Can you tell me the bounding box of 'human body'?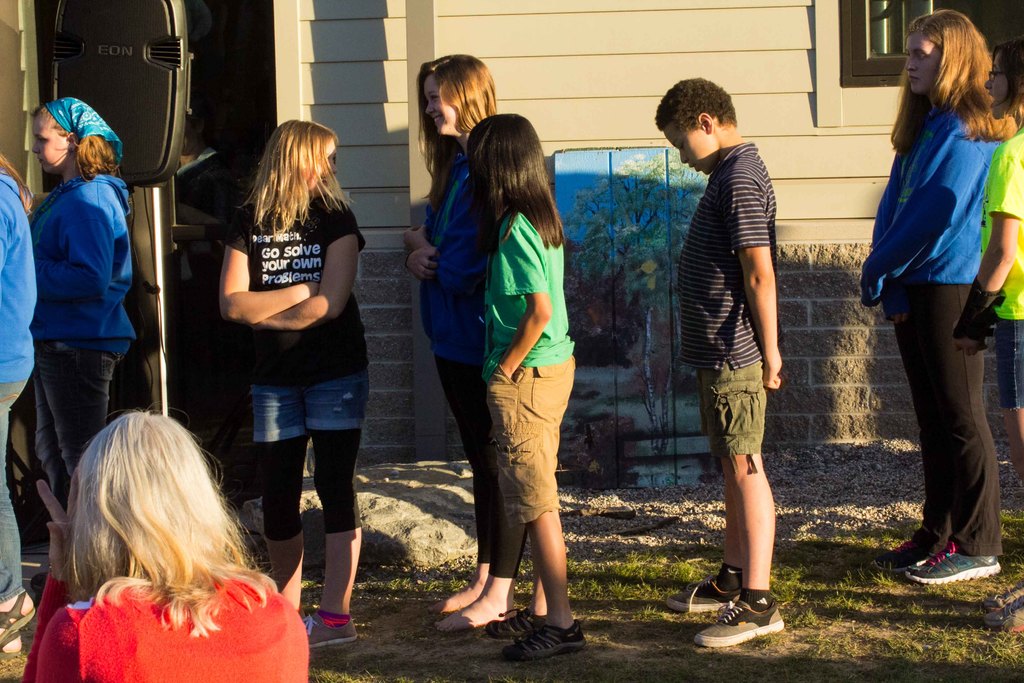
pyautogui.locateOnScreen(183, 119, 245, 211).
